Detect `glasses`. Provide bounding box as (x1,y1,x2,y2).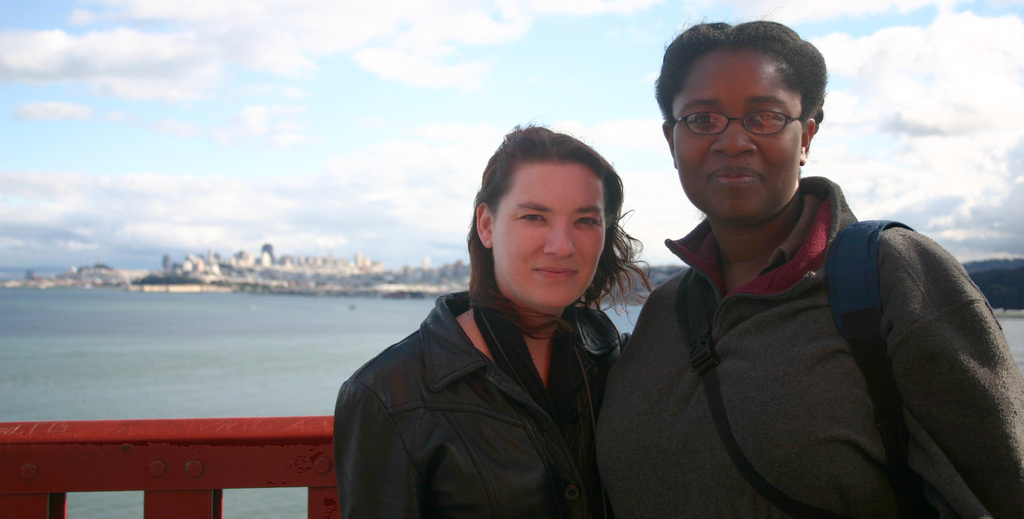
(676,109,793,138).
